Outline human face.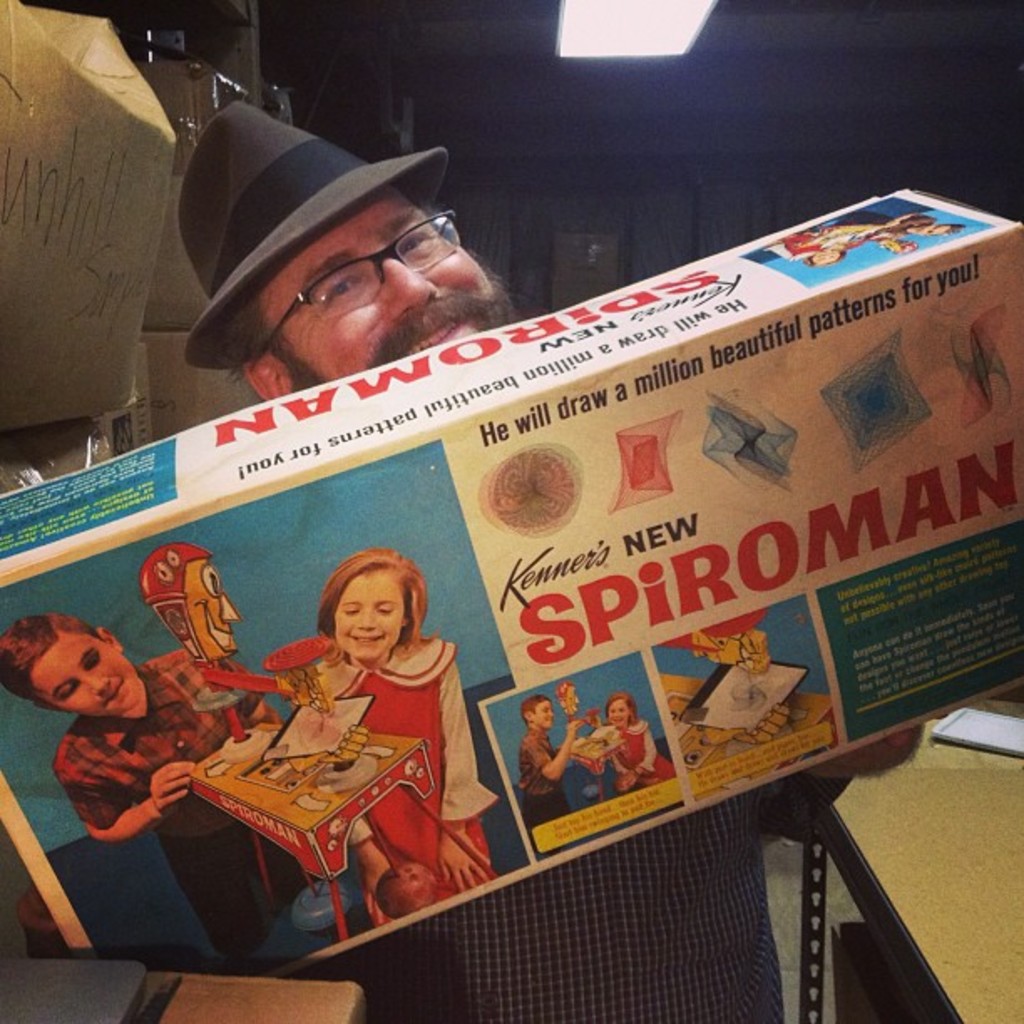
Outline: detection(611, 698, 631, 726).
